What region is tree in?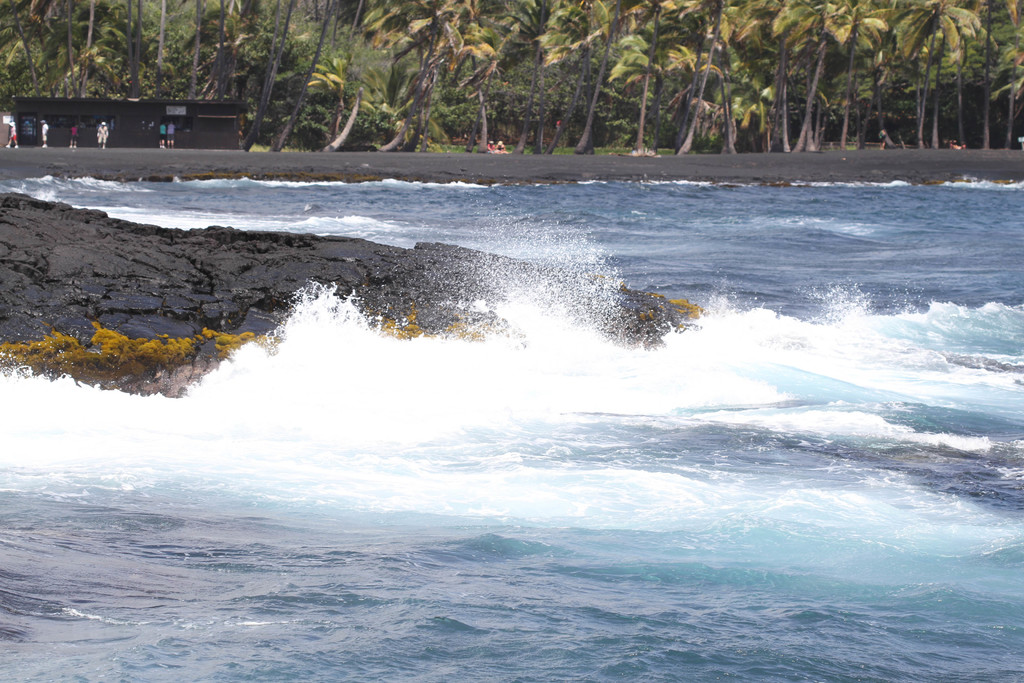
{"left": 456, "top": 0, "right": 510, "bottom": 153}.
